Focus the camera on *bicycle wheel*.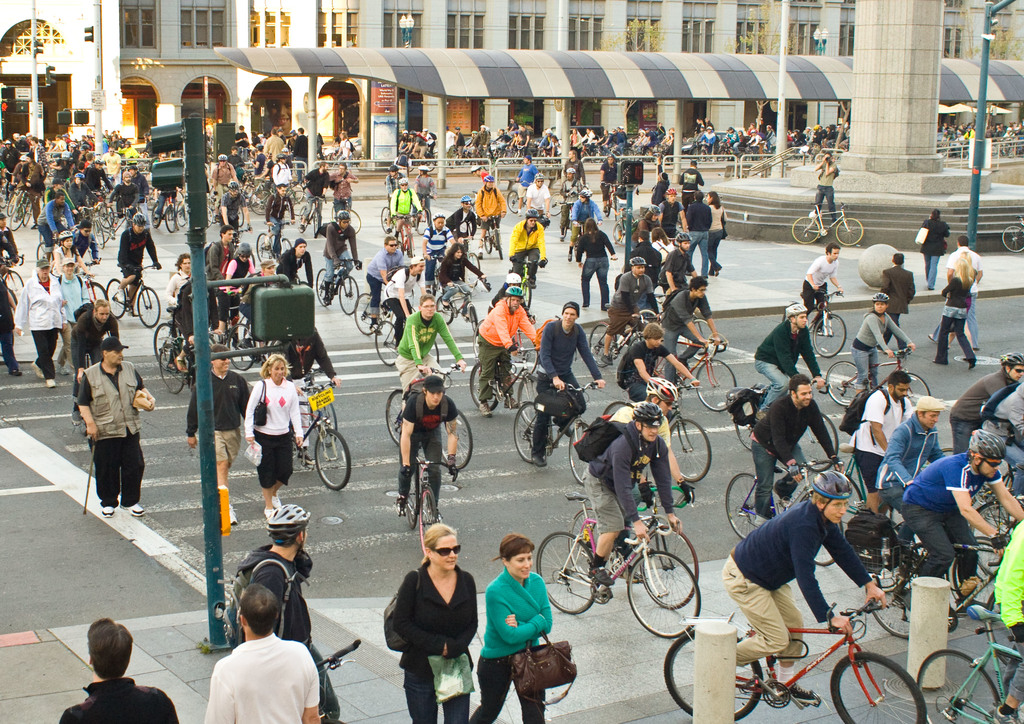
Focus region: <box>723,471,768,540</box>.
